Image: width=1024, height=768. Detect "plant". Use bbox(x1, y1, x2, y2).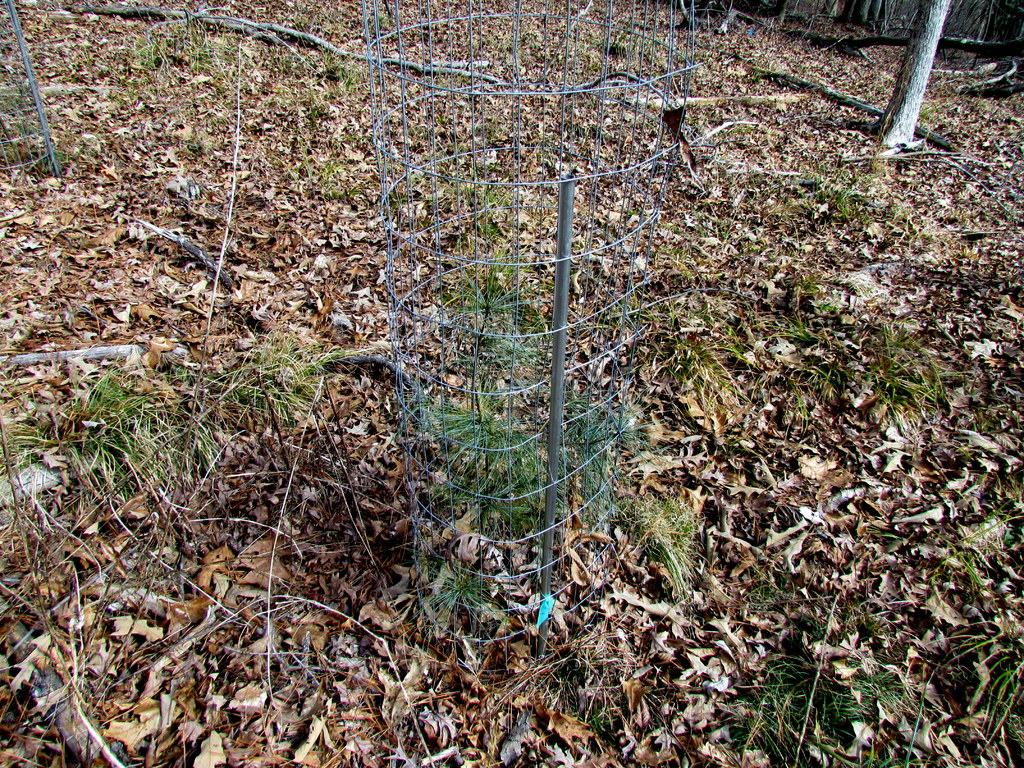
bbox(0, 366, 218, 526).
